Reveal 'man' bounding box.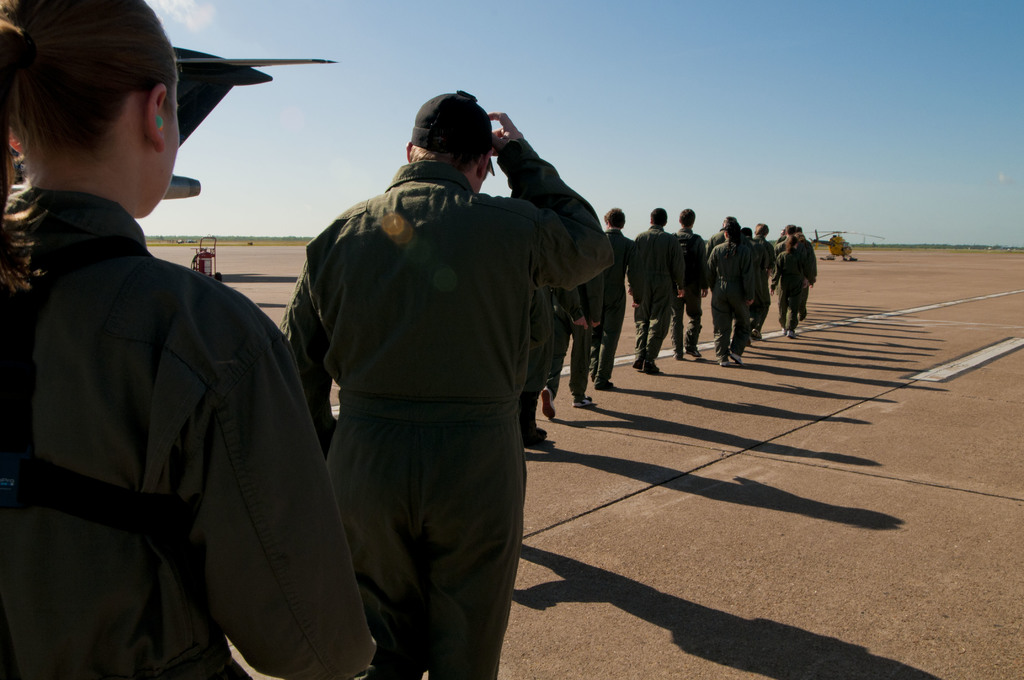
Revealed: l=634, t=209, r=685, b=376.
